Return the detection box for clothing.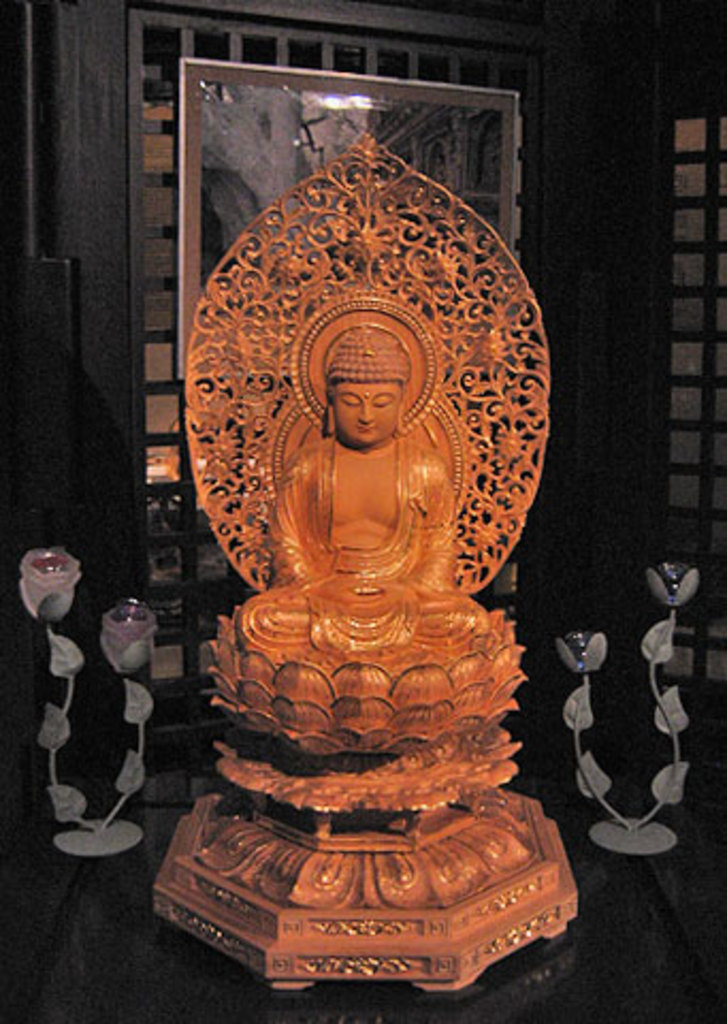
BBox(235, 435, 490, 668).
